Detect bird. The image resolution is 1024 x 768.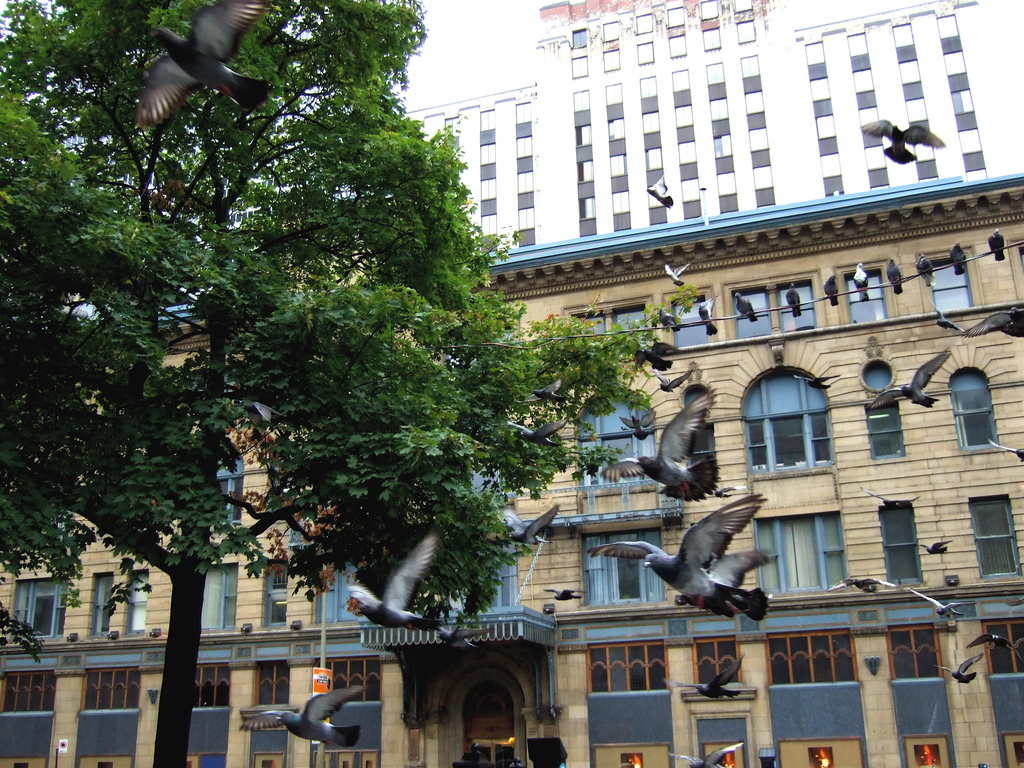
pyautogui.locateOnScreen(813, 570, 902, 595).
